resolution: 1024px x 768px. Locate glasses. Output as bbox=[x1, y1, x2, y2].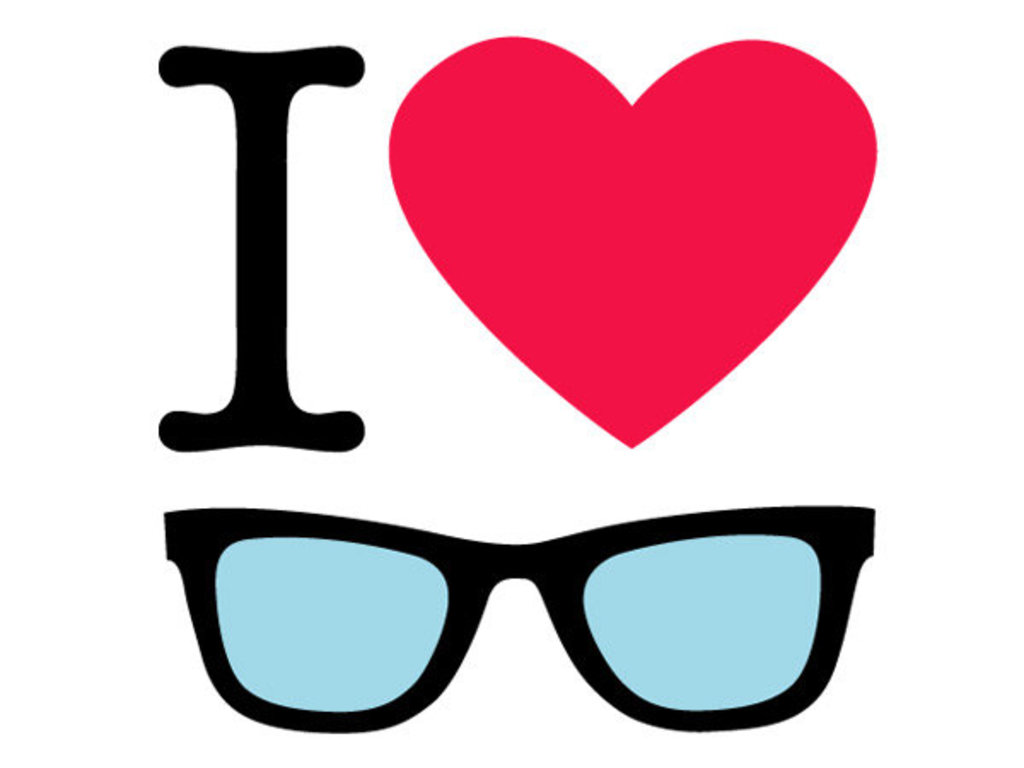
bbox=[152, 456, 898, 754].
